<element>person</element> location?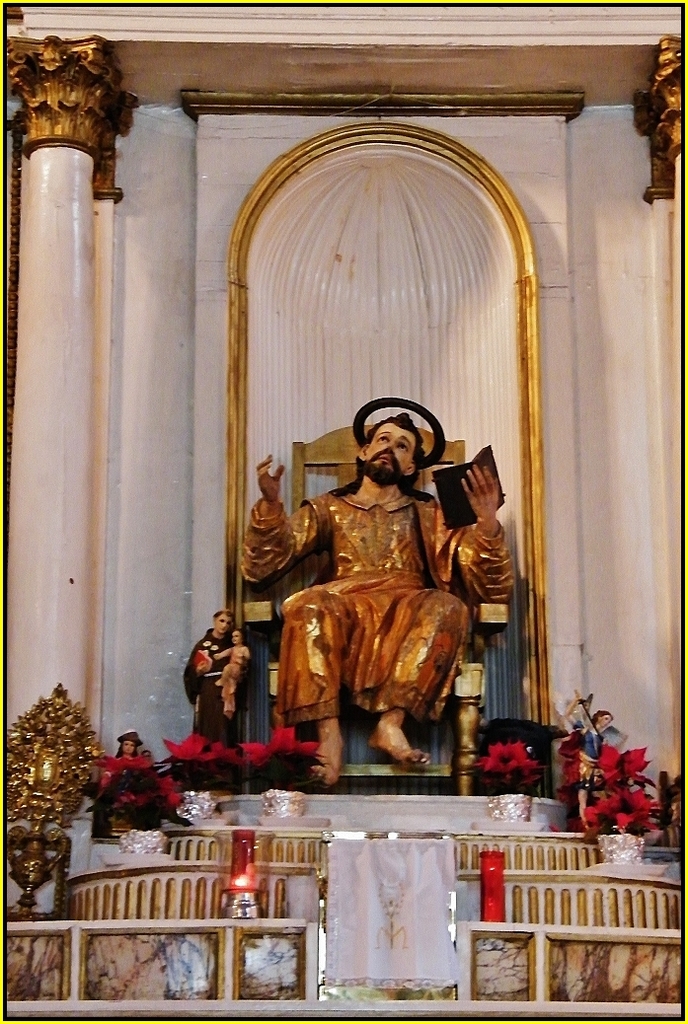
<bbox>93, 727, 157, 802</bbox>
